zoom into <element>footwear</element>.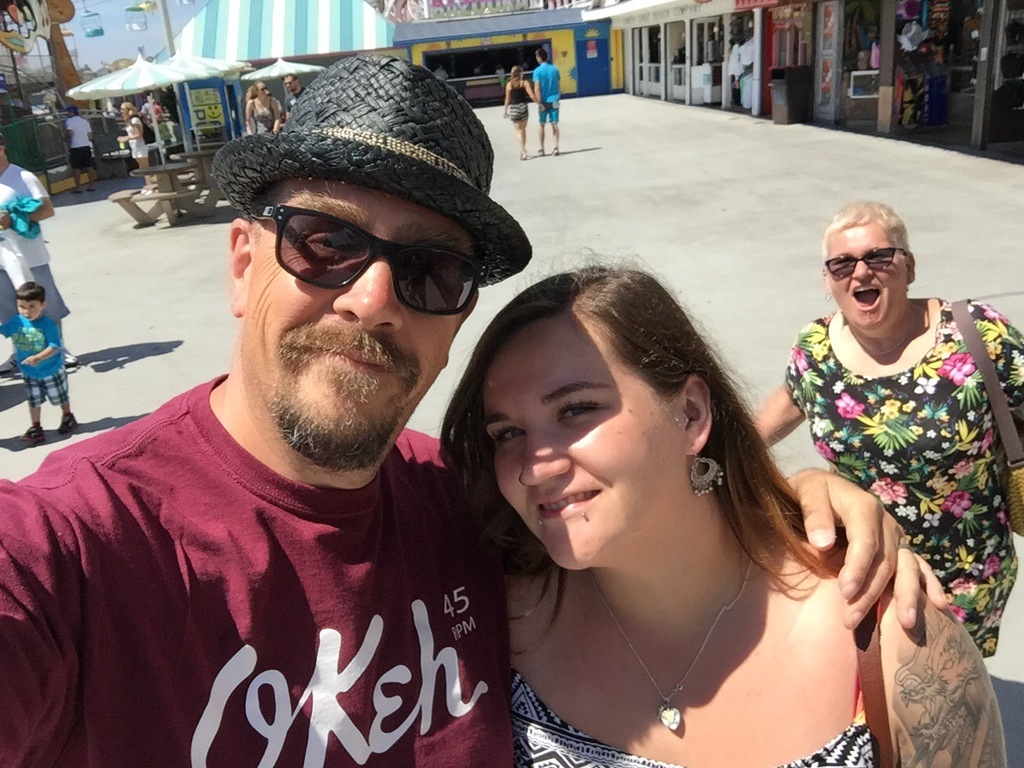
Zoom target: x1=58 y1=345 x2=84 y2=366.
